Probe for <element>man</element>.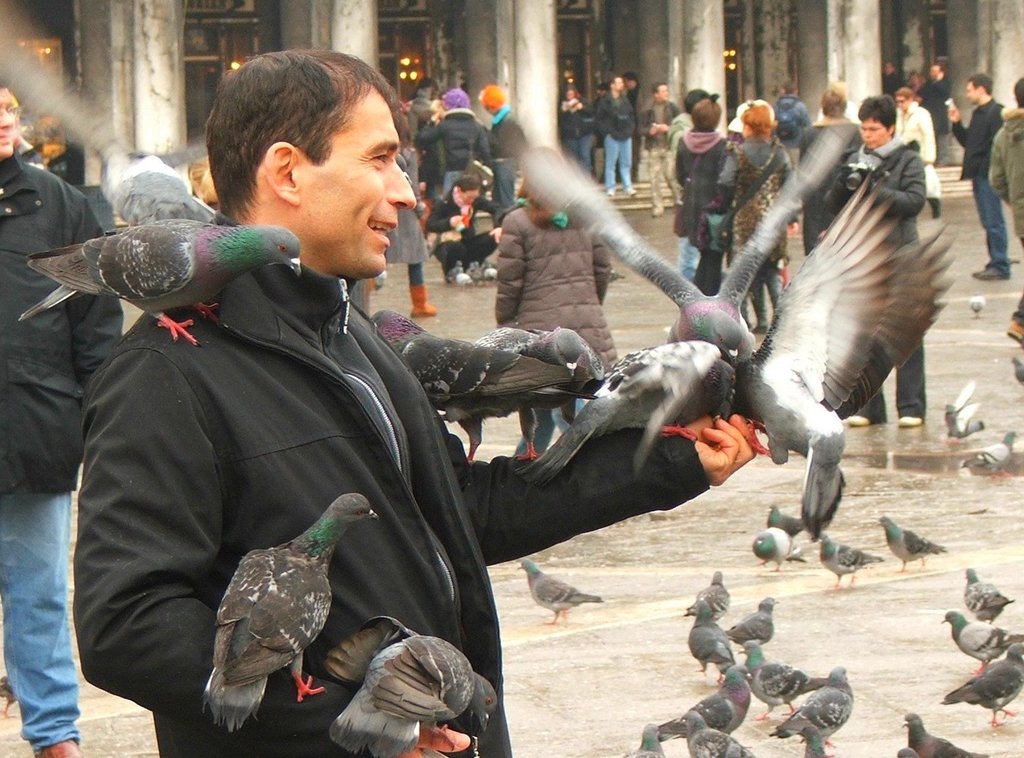
Probe result: <region>75, 44, 764, 757</region>.
